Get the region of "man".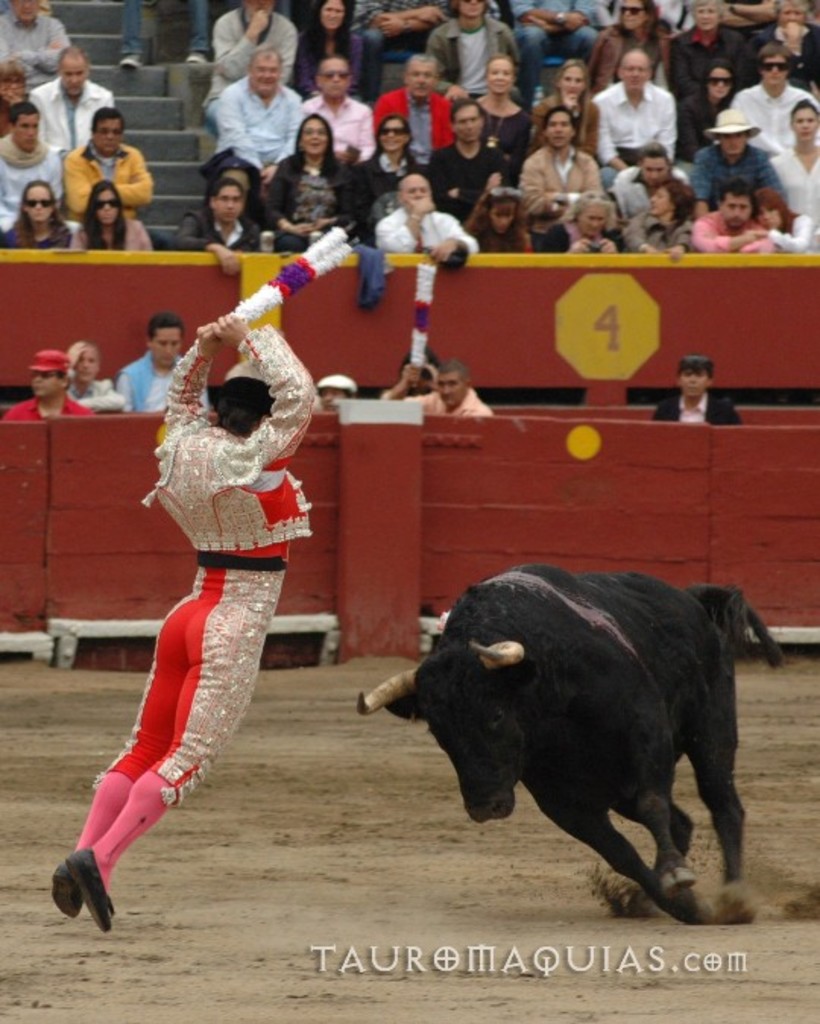
bbox(61, 103, 146, 213).
